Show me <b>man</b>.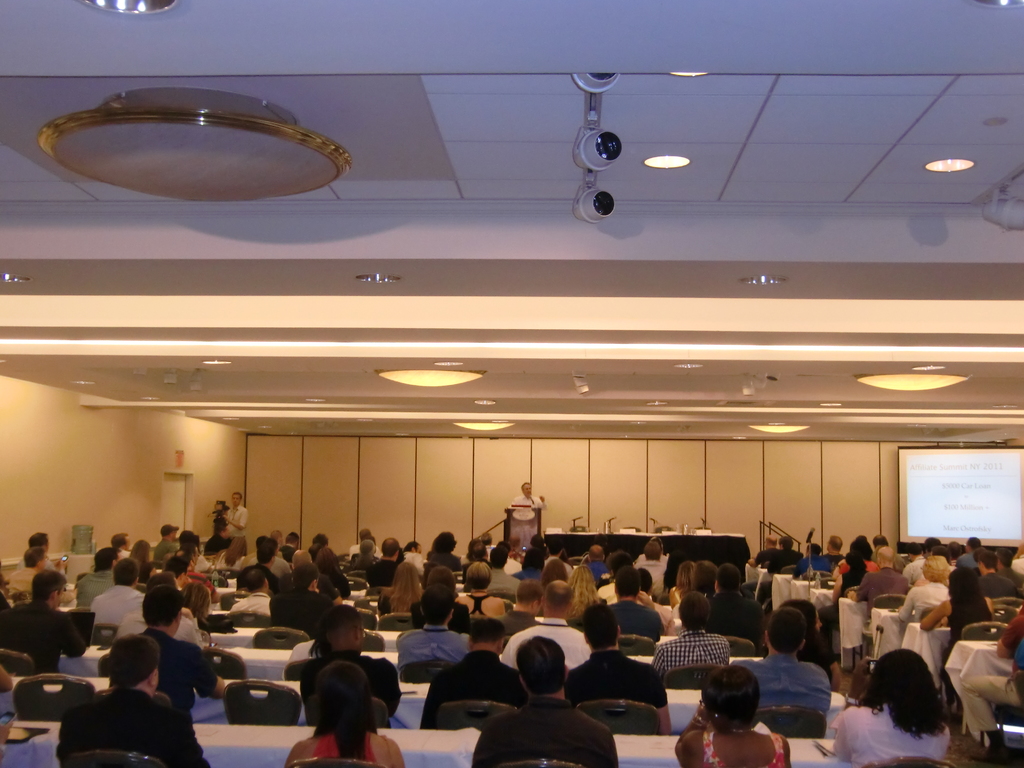
<b>man</b> is here: rect(959, 597, 1023, 744).
